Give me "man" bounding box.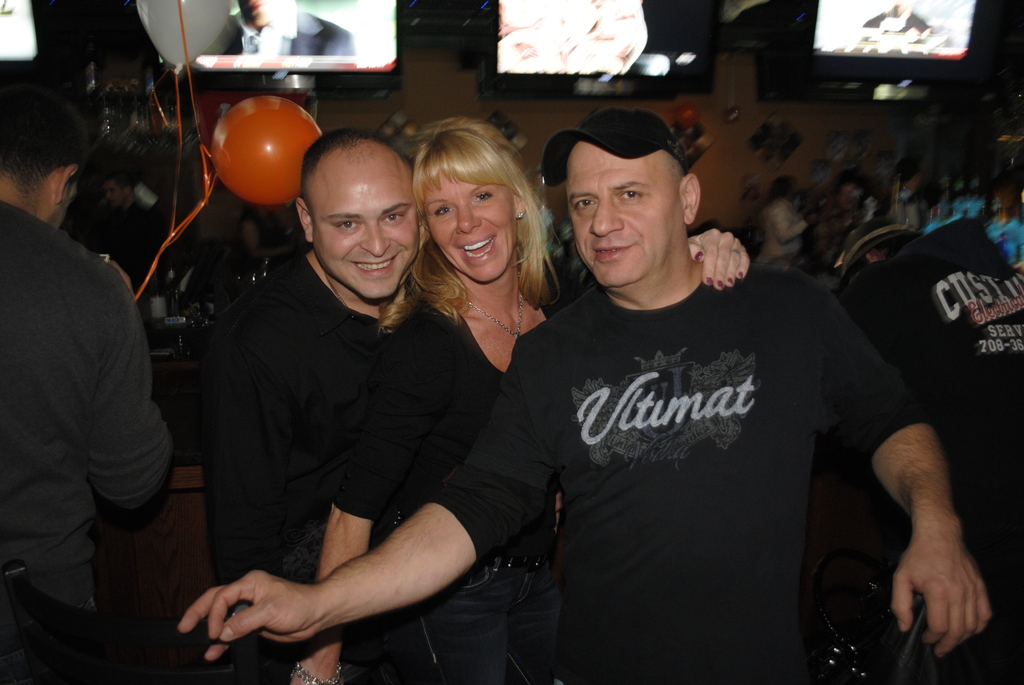
BBox(11, 77, 180, 655).
